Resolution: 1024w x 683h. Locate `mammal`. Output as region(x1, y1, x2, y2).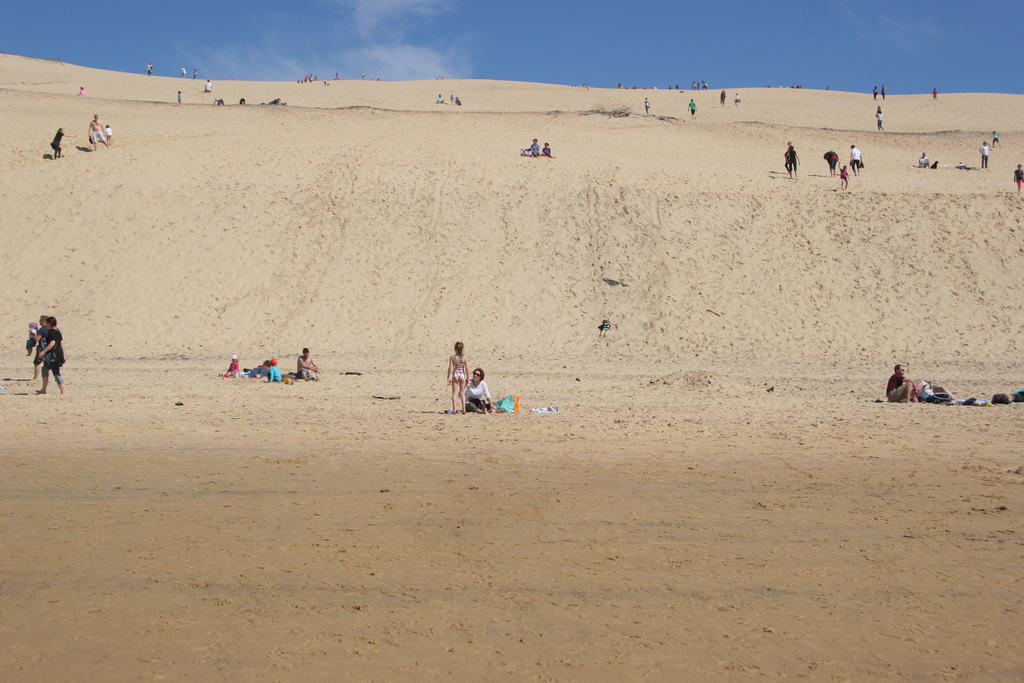
region(733, 93, 741, 108).
